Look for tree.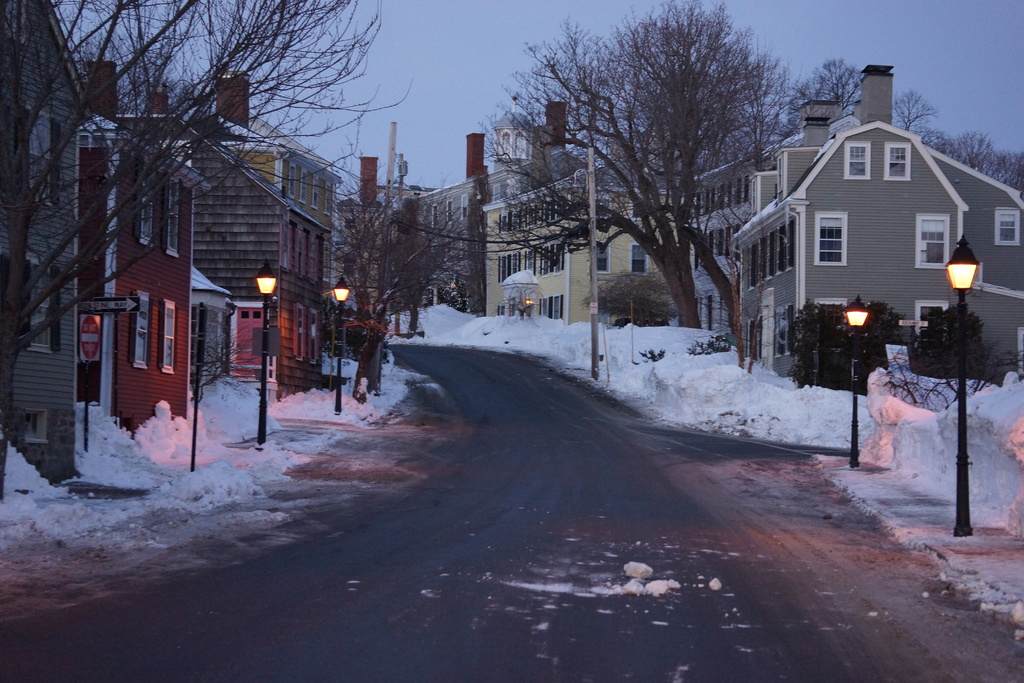
Found: x1=334, y1=182, x2=470, y2=409.
